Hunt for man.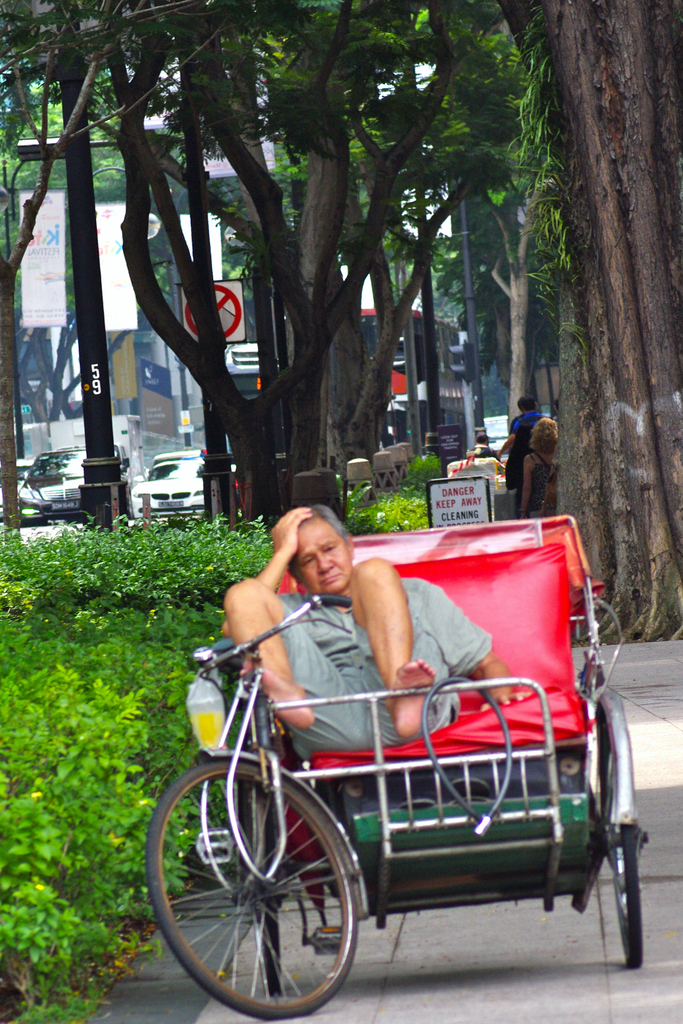
Hunted down at 217 500 541 765.
